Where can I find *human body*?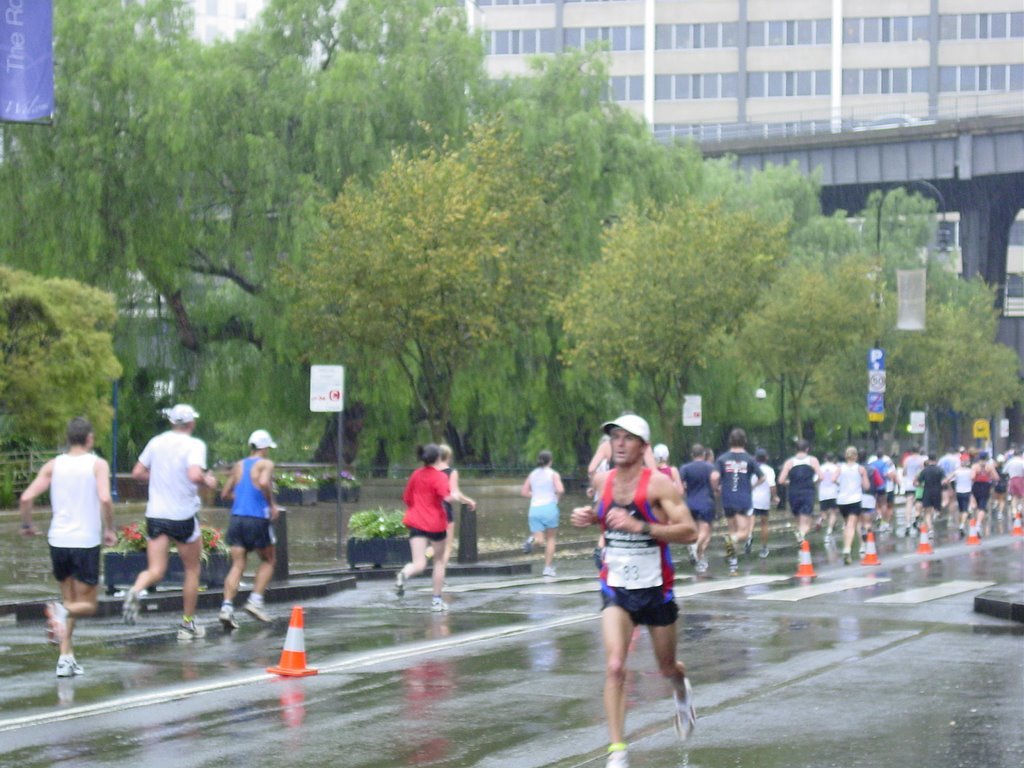
You can find it at crop(221, 455, 285, 635).
